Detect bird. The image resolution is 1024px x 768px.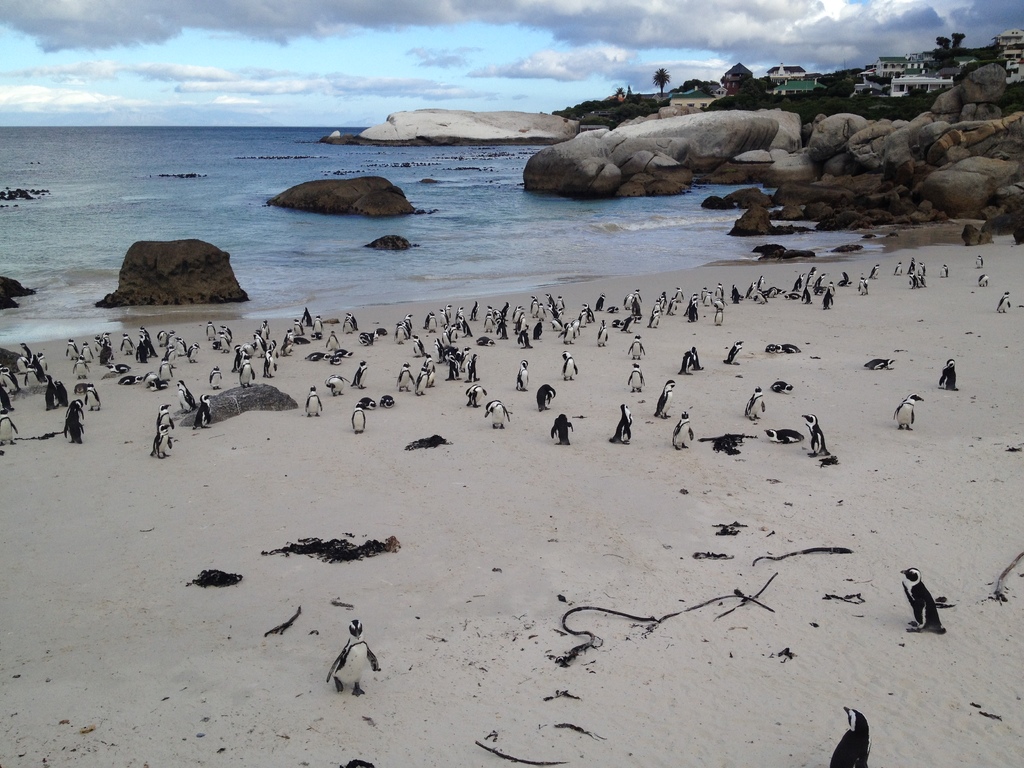
pyautogui.locateOnScreen(677, 352, 693, 376).
